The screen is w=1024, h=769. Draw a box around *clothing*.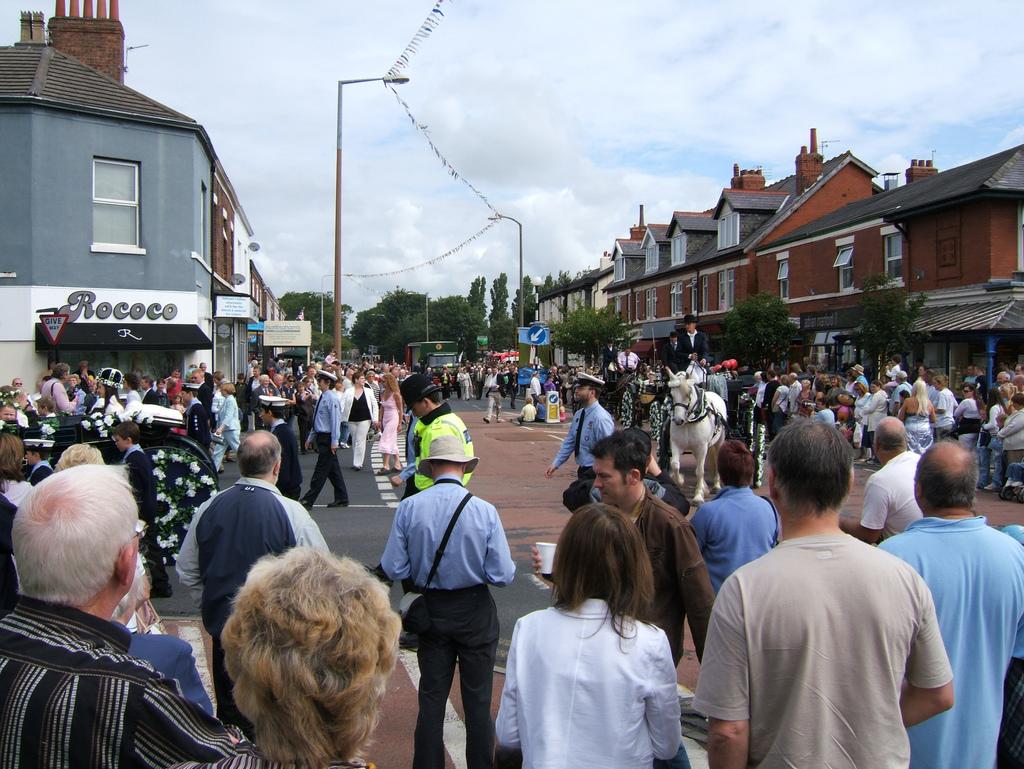
select_region(820, 408, 836, 428).
